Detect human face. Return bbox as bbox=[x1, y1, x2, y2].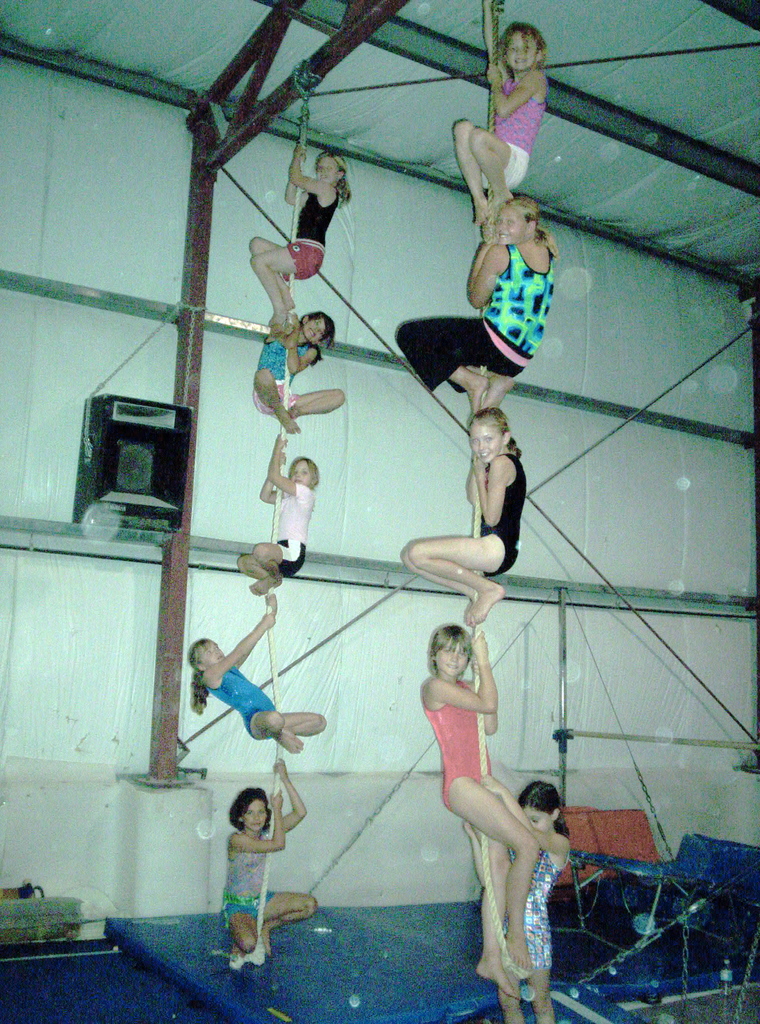
bbox=[502, 34, 540, 63].
